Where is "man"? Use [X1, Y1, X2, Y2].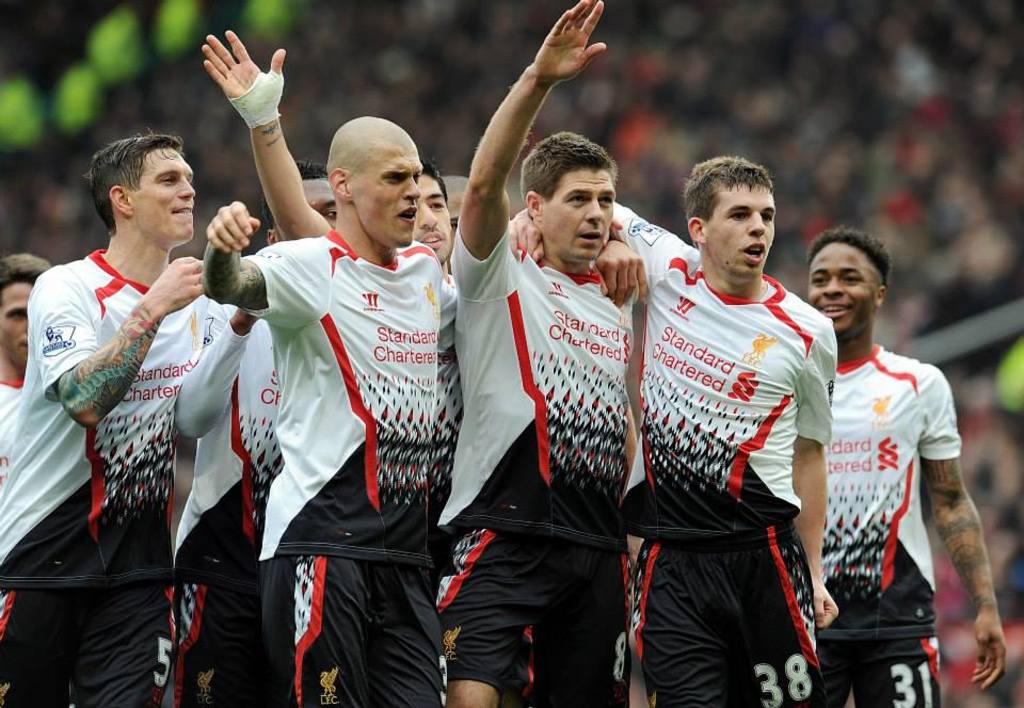
[445, 0, 652, 707].
